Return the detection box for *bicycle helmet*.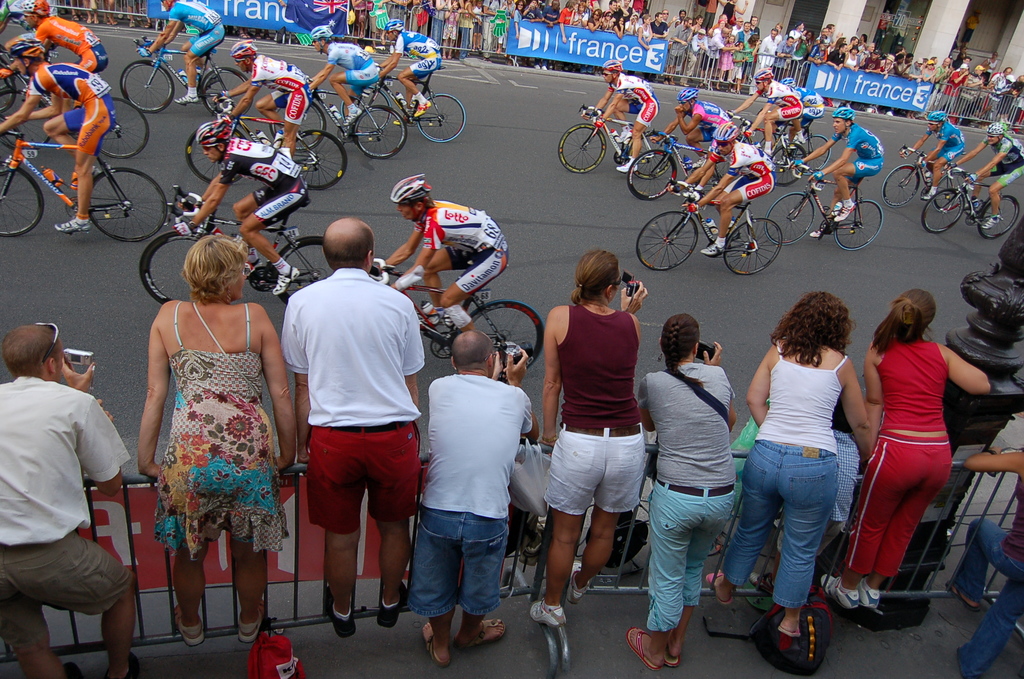
rect(228, 37, 255, 59).
